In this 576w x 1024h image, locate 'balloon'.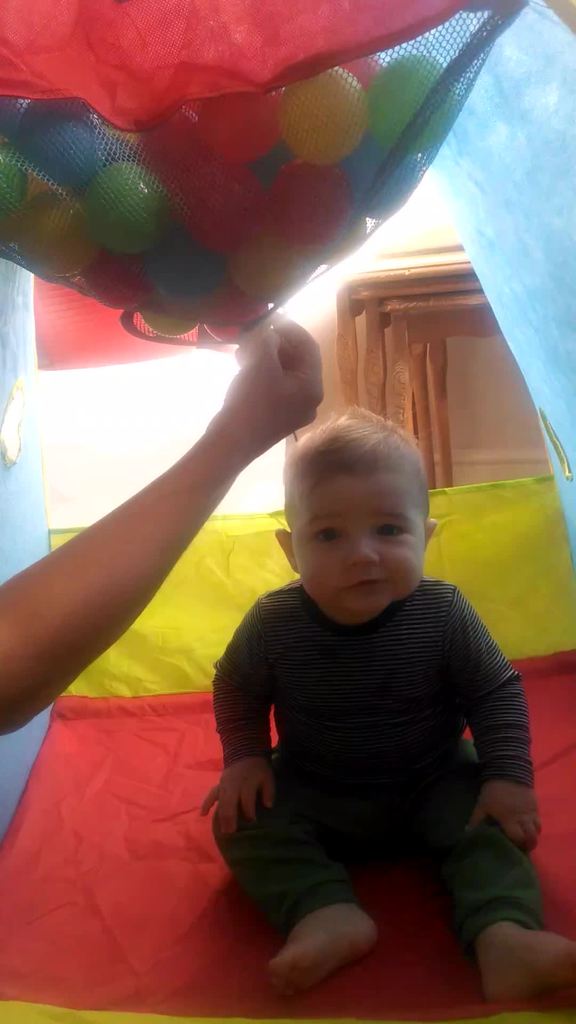
Bounding box: crop(365, 54, 458, 152).
